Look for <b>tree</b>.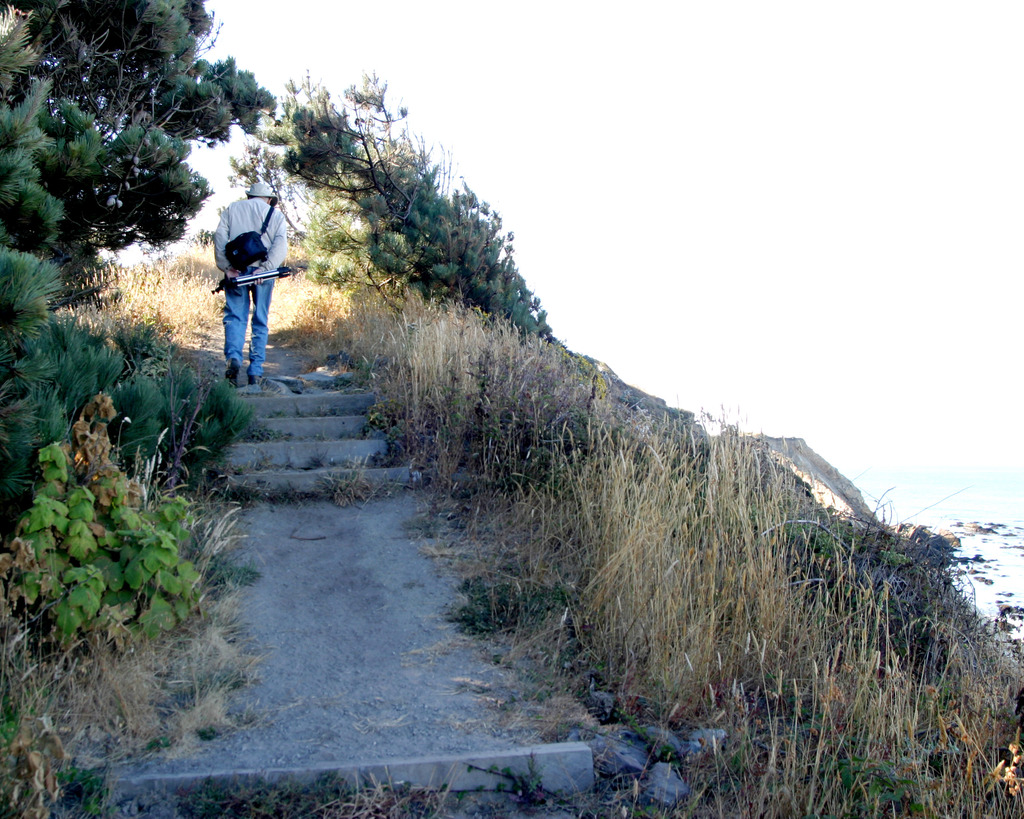
Found: 0,0,278,505.
